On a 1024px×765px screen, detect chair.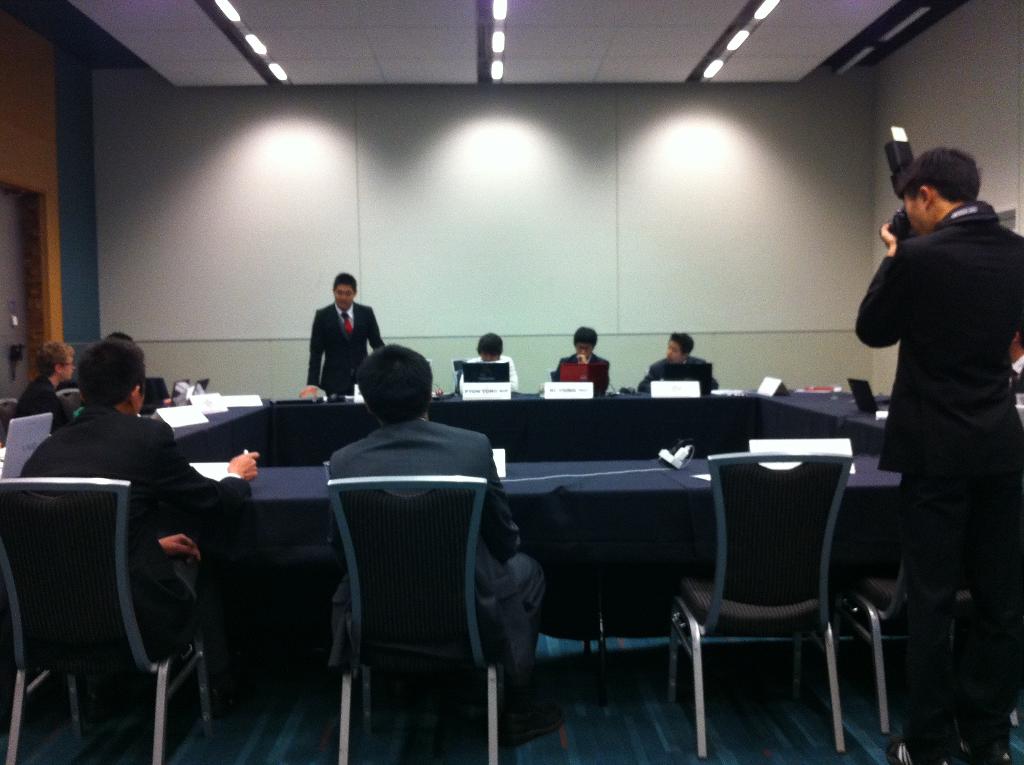
region(326, 472, 506, 764).
